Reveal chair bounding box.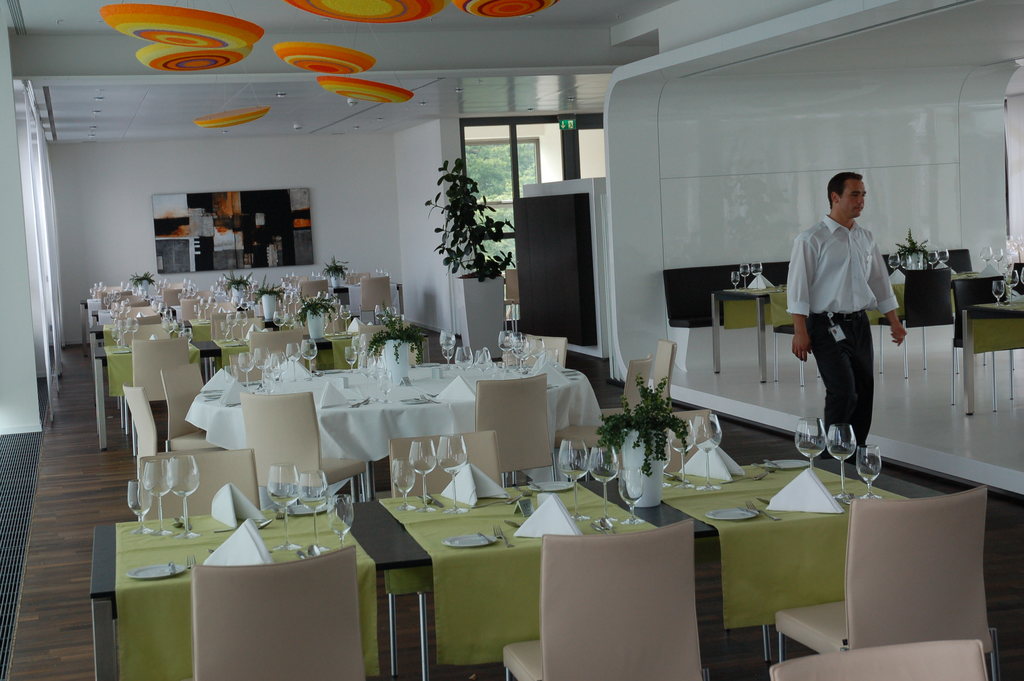
Revealed: [x1=775, y1=488, x2=998, y2=680].
